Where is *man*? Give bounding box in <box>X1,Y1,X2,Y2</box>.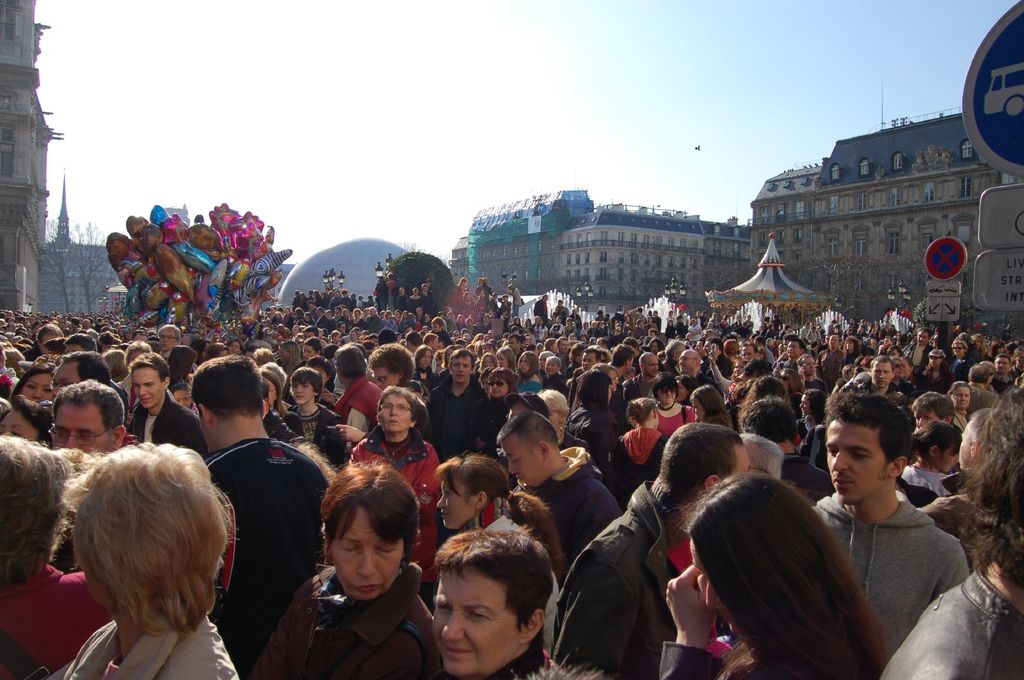
<box>130,351,211,461</box>.
